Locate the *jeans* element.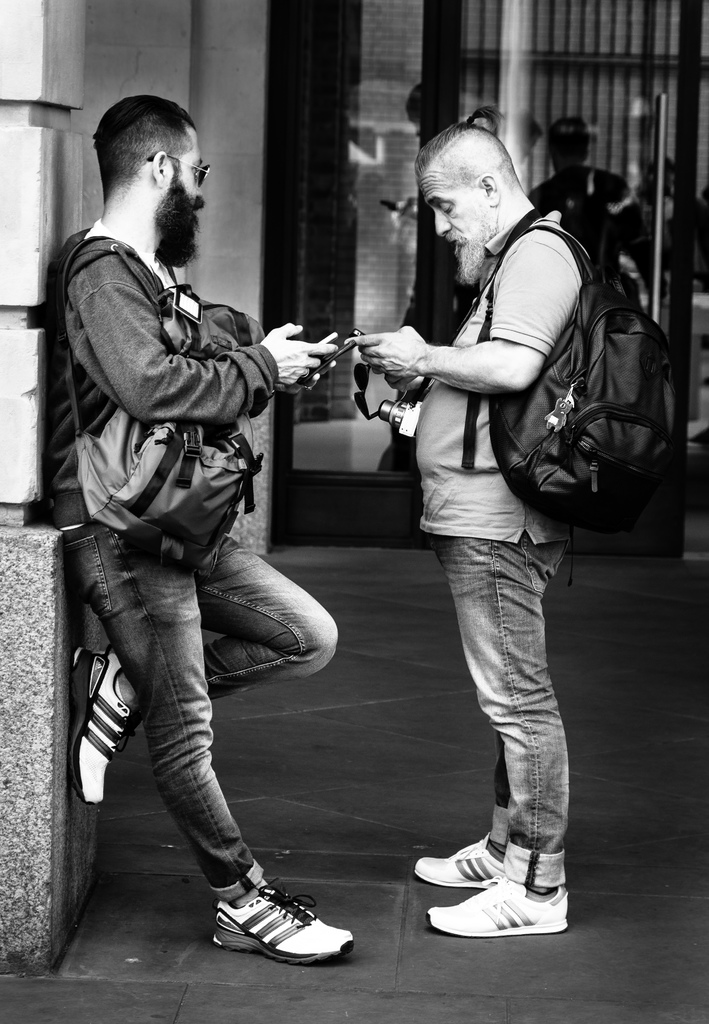
Element bbox: select_region(65, 522, 331, 905).
